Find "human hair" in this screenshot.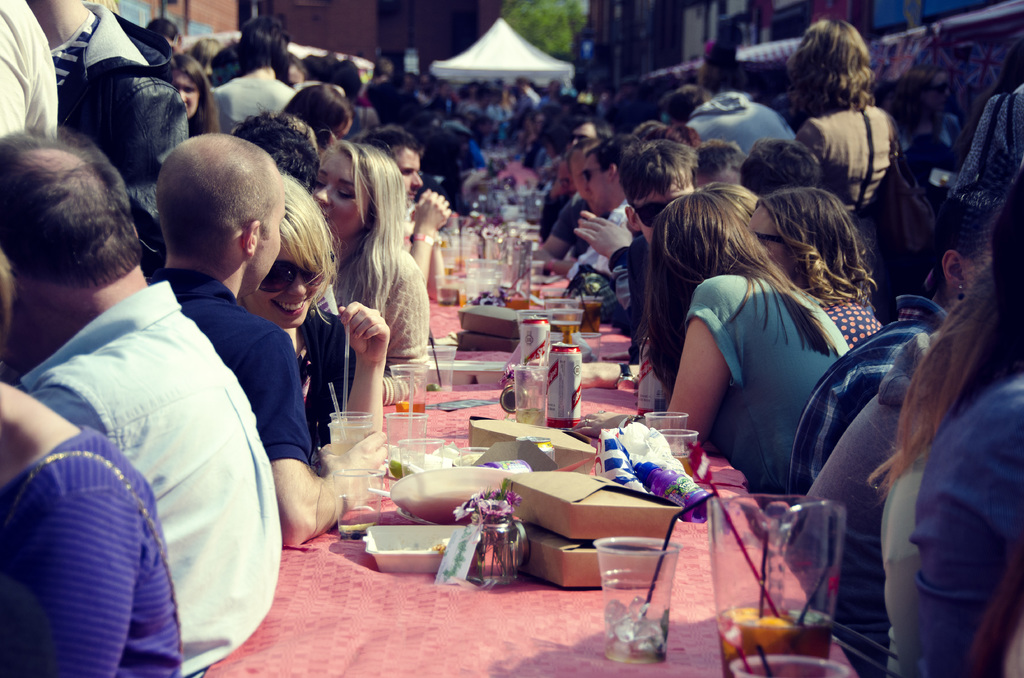
The bounding box for "human hair" is bbox=[281, 83, 355, 155].
